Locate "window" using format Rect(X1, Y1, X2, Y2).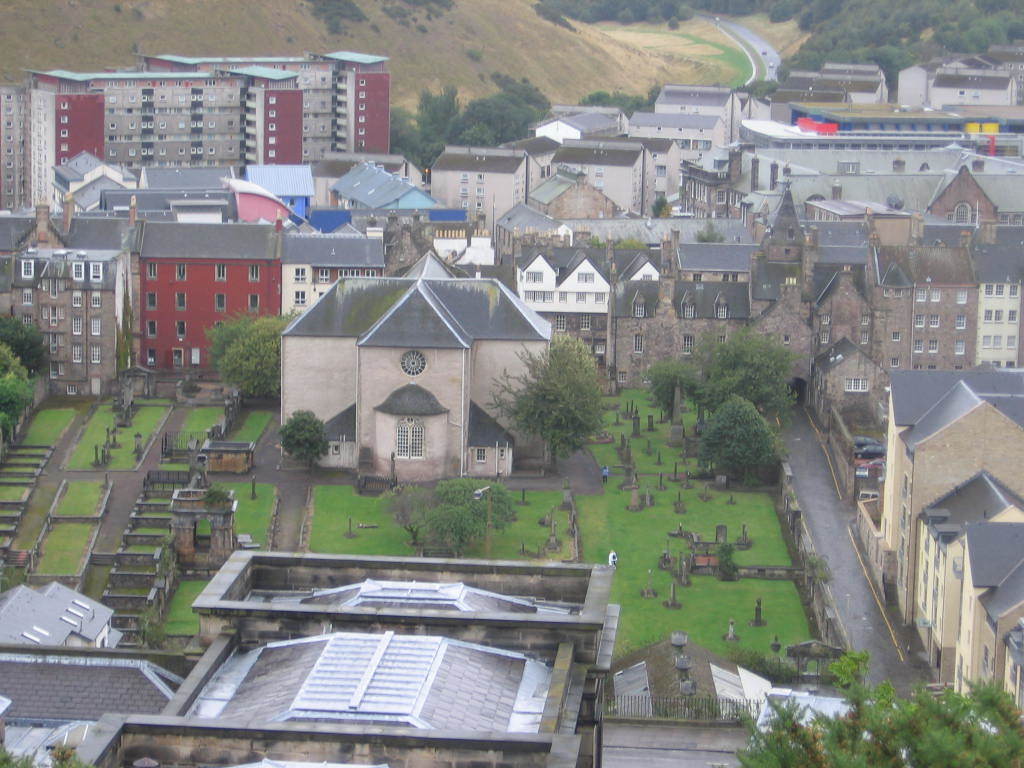
Rect(248, 264, 259, 280).
